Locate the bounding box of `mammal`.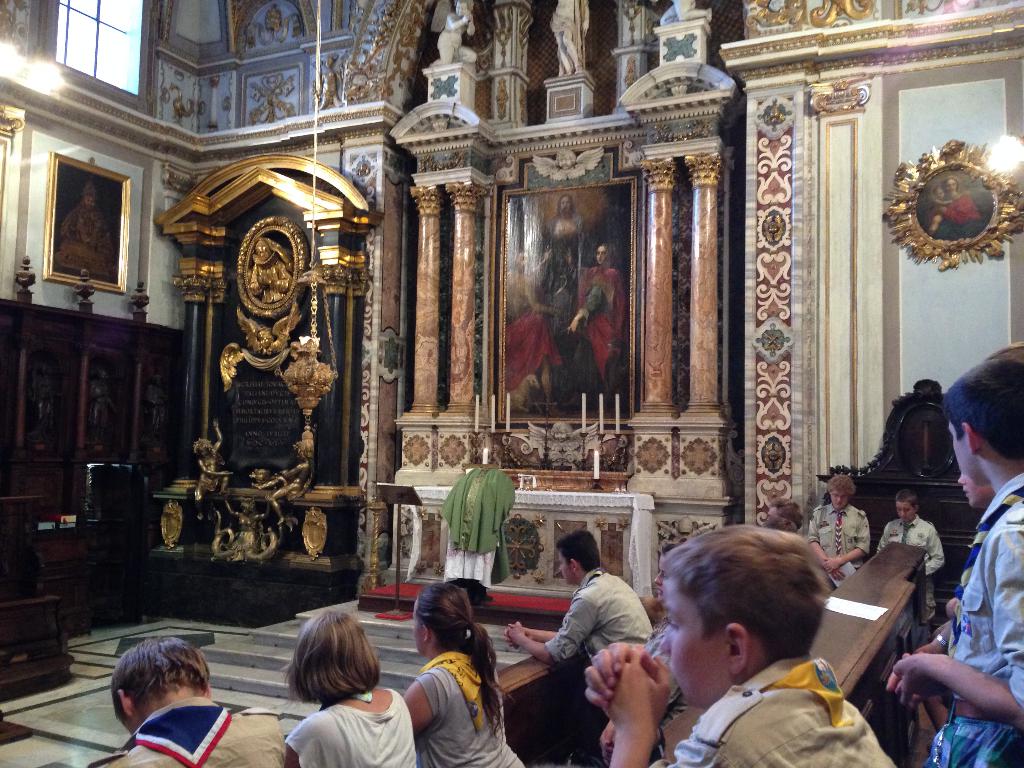
Bounding box: {"left": 103, "top": 636, "right": 285, "bottom": 767}.
